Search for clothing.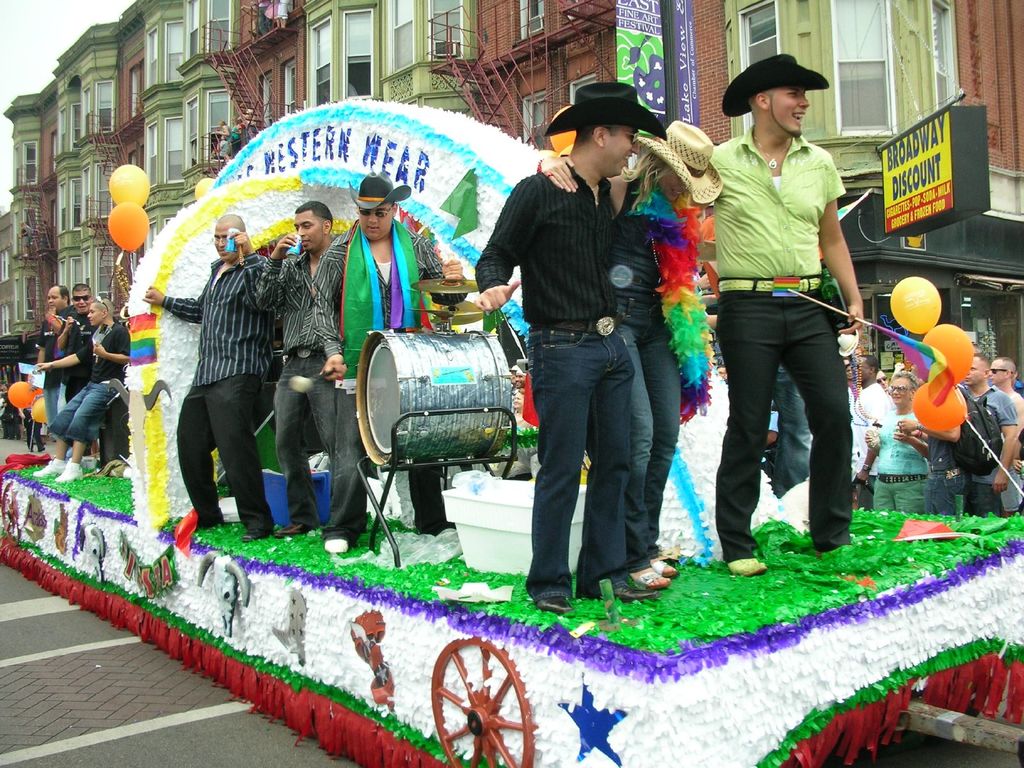
Found at x1=939 y1=387 x2=1017 y2=502.
